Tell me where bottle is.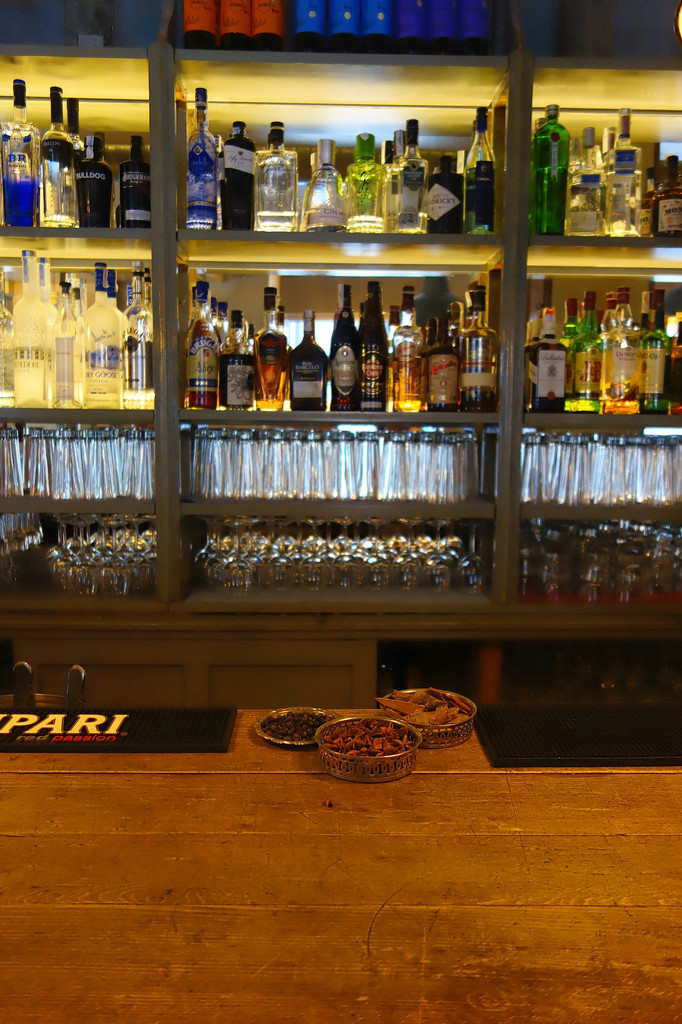
bottle is at detection(277, 305, 291, 331).
